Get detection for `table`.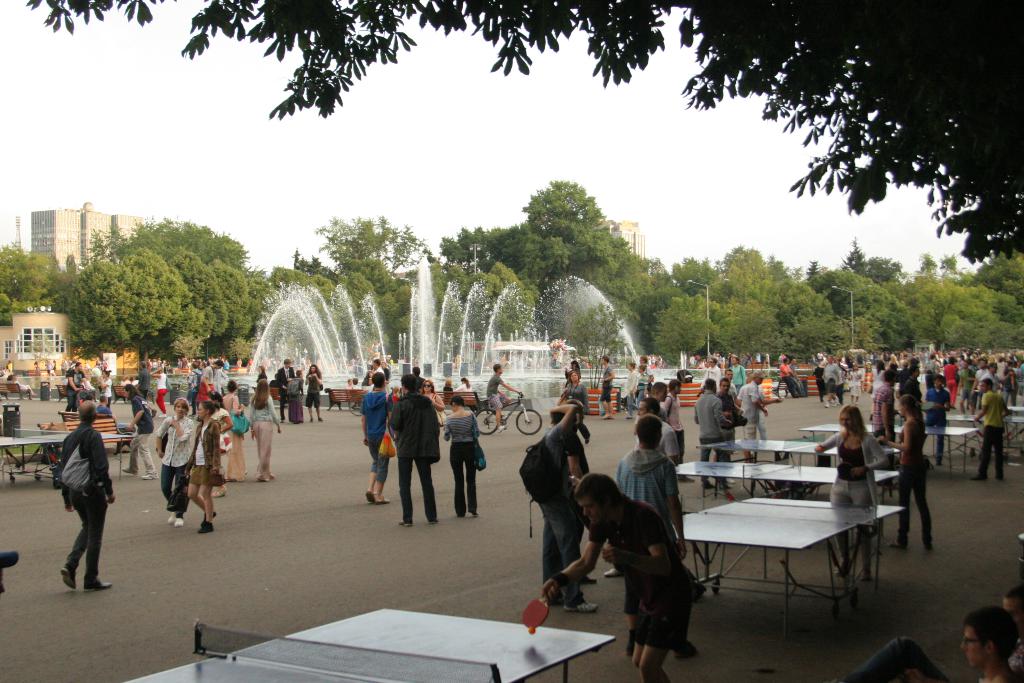
Detection: pyautogui.locateOnScreen(799, 409, 987, 472).
